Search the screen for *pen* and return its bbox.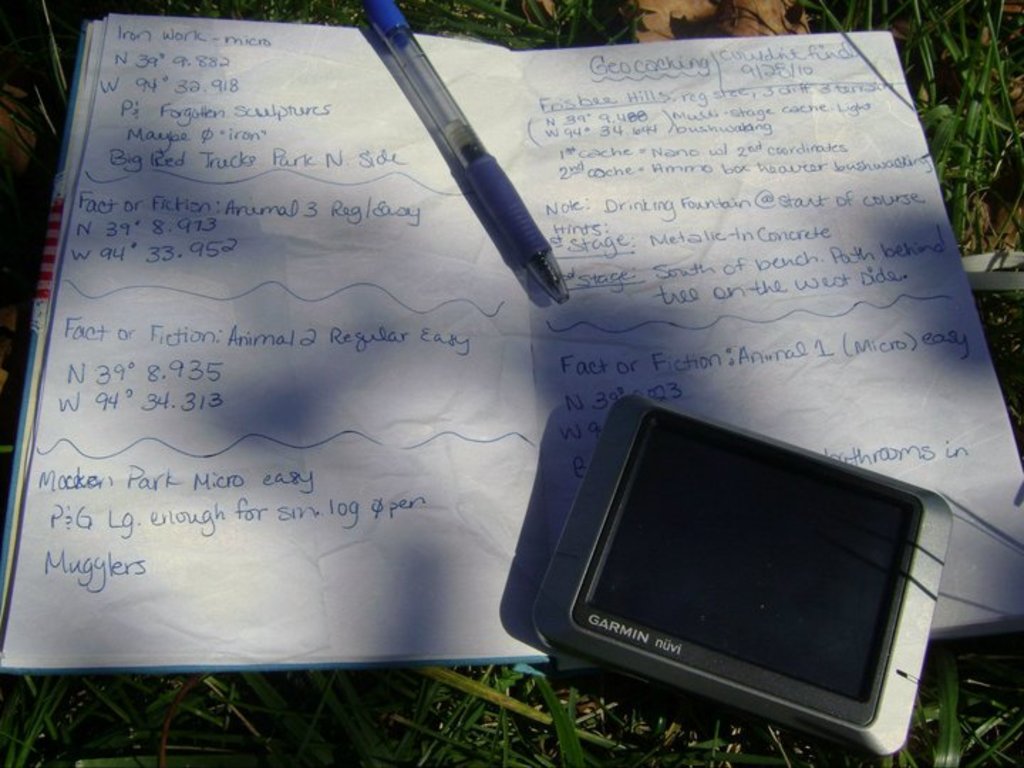
Found: (324, 4, 579, 311).
